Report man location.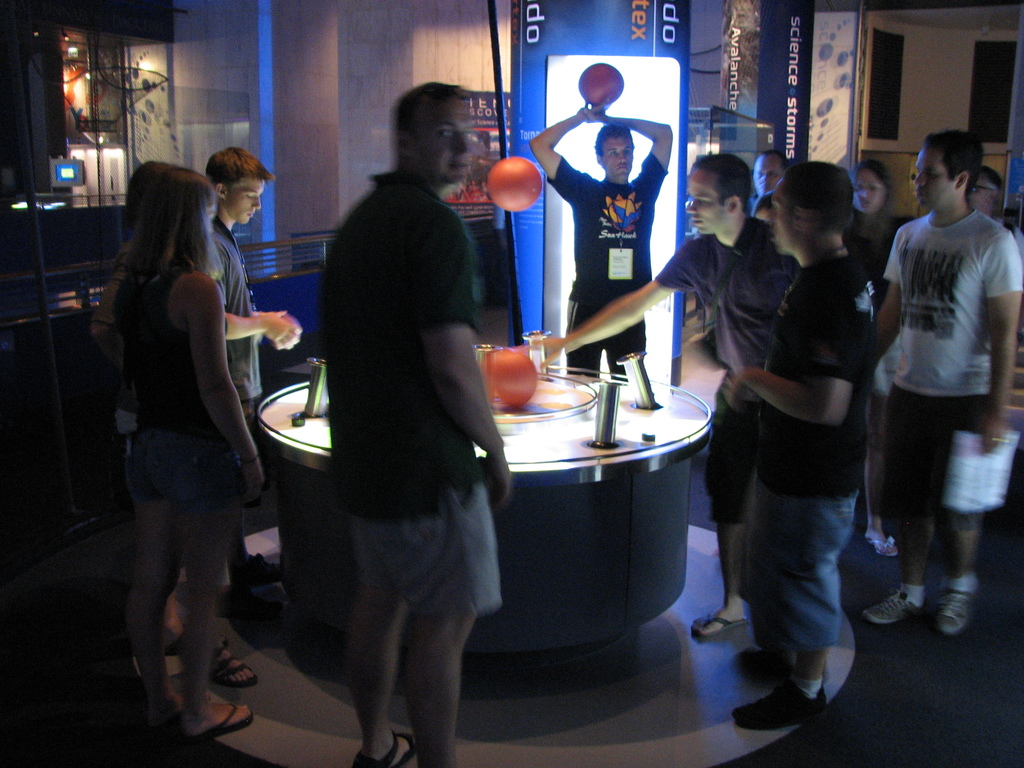
Report: (x1=719, y1=160, x2=881, y2=730).
